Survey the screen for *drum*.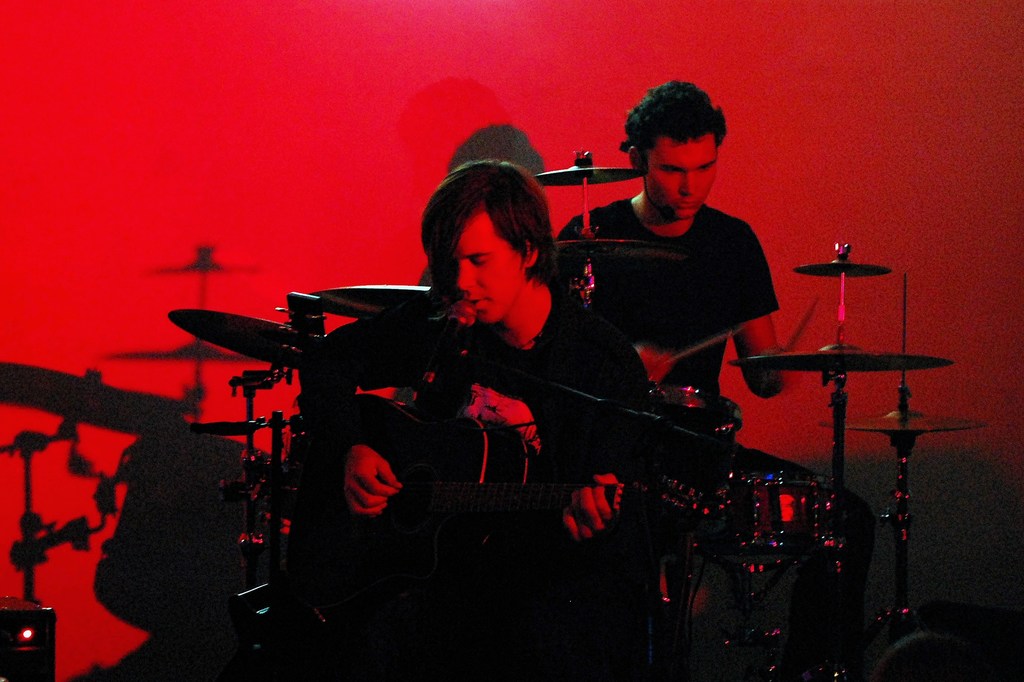
Survey found: {"x1": 651, "y1": 384, "x2": 742, "y2": 443}.
